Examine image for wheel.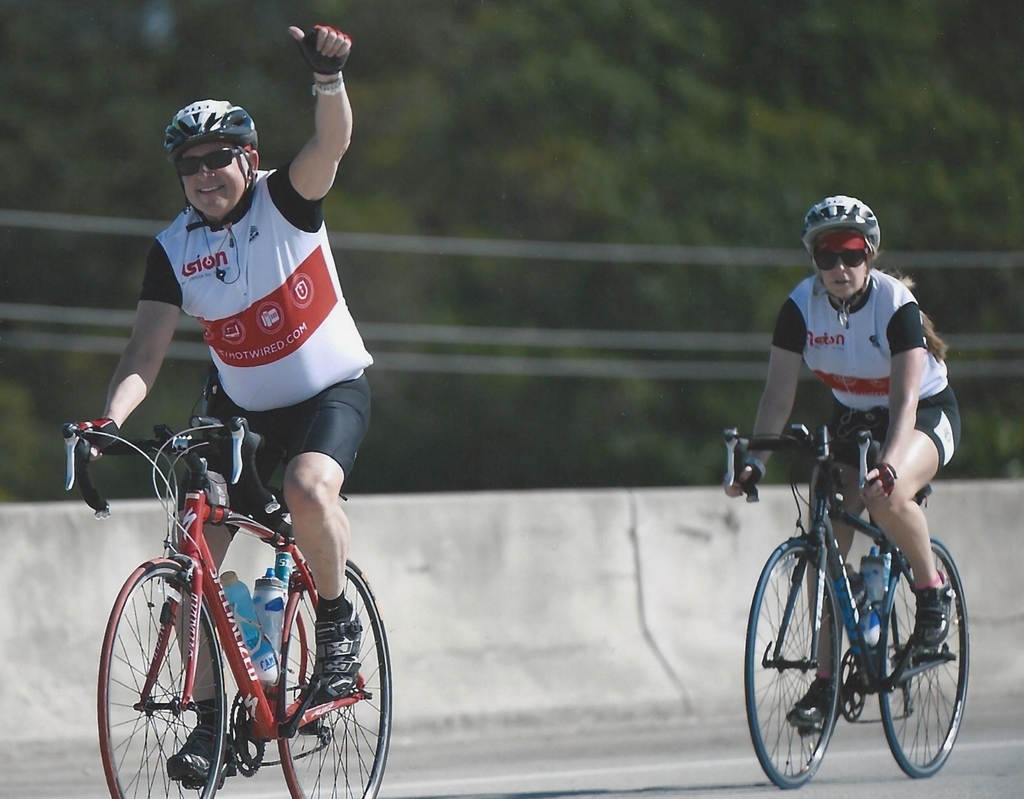
Examination result: <box>273,553,394,796</box>.
